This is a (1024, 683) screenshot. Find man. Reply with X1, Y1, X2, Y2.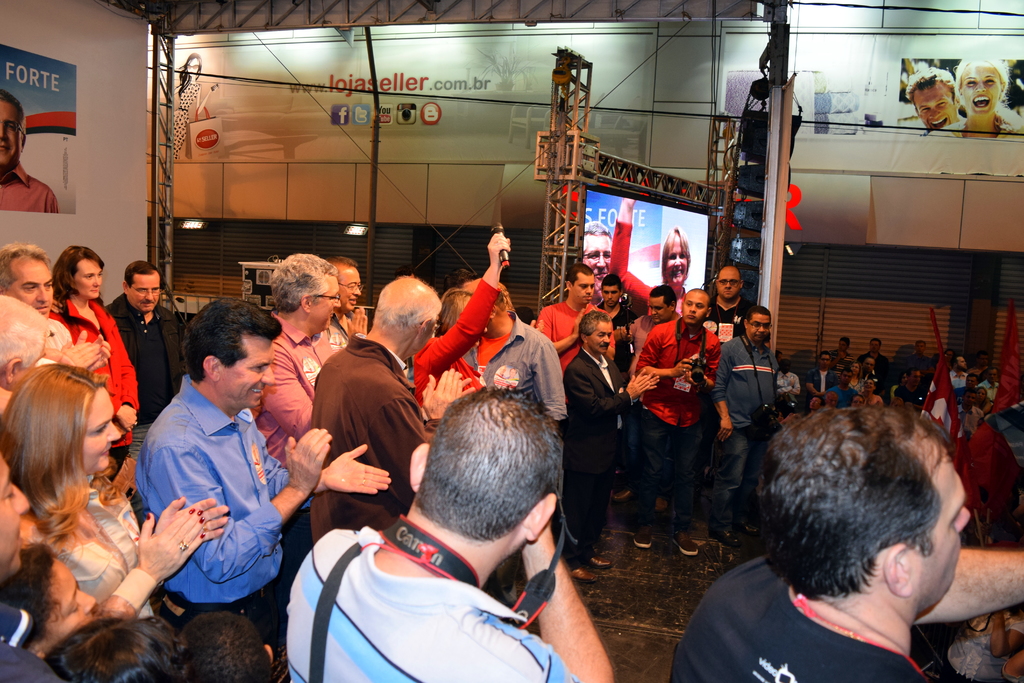
979, 366, 995, 398.
